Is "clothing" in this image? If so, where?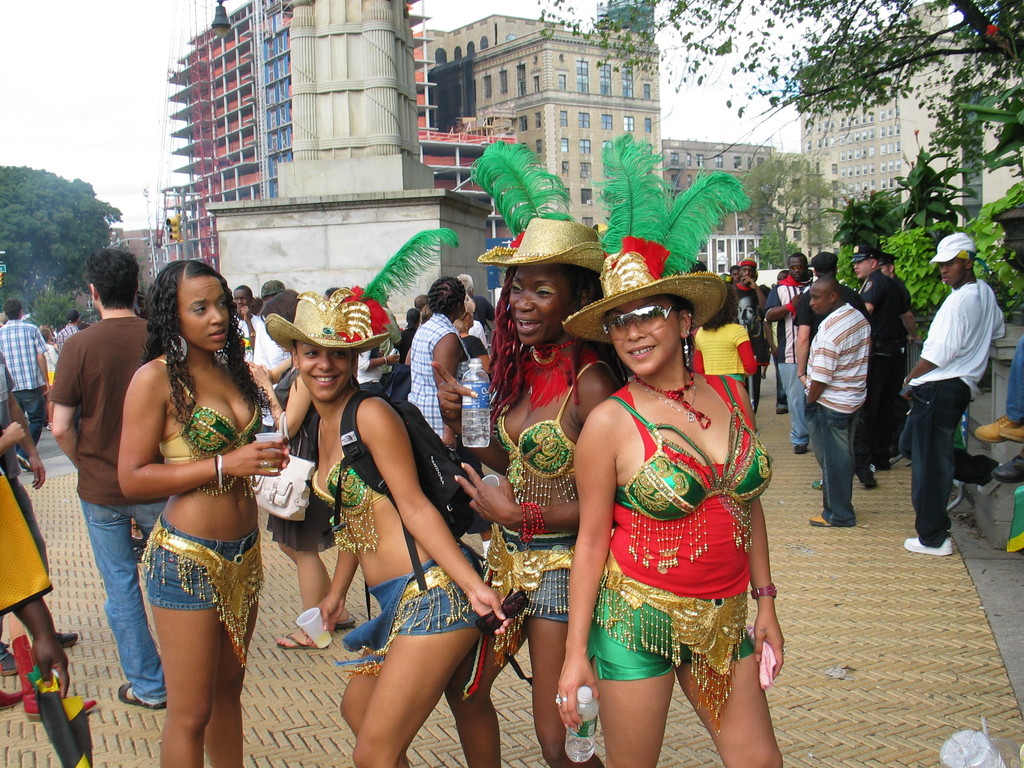
Yes, at pyautogui.locateOnScreen(336, 559, 511, 669).
